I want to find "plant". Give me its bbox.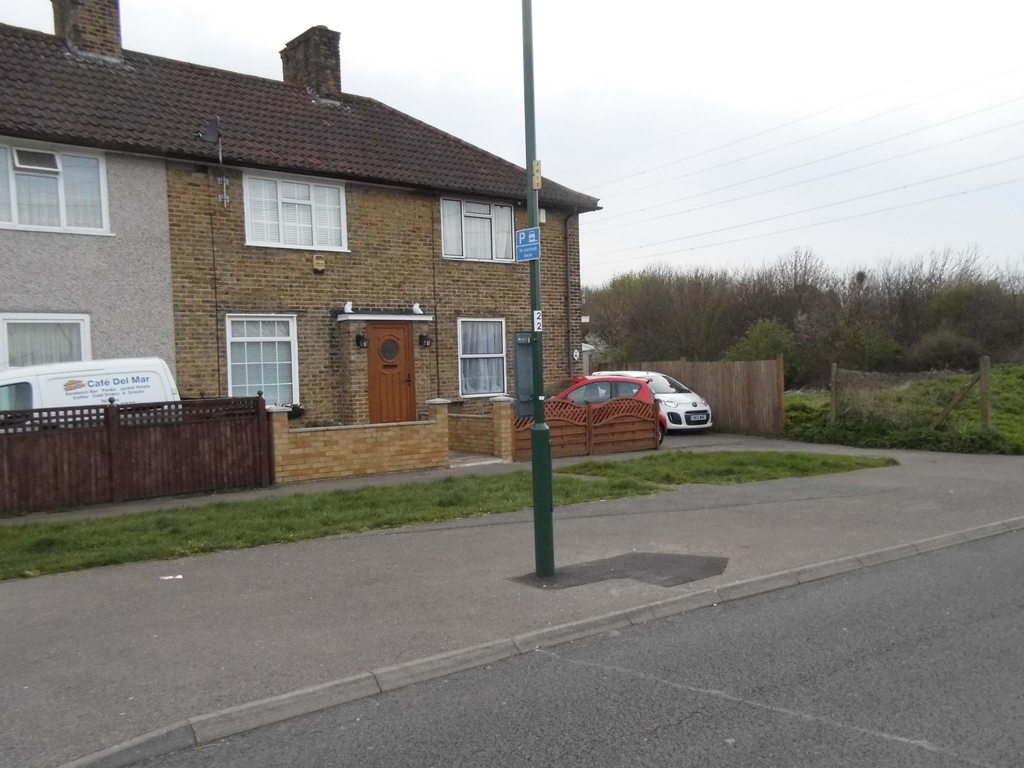
[0,461,682,585].
